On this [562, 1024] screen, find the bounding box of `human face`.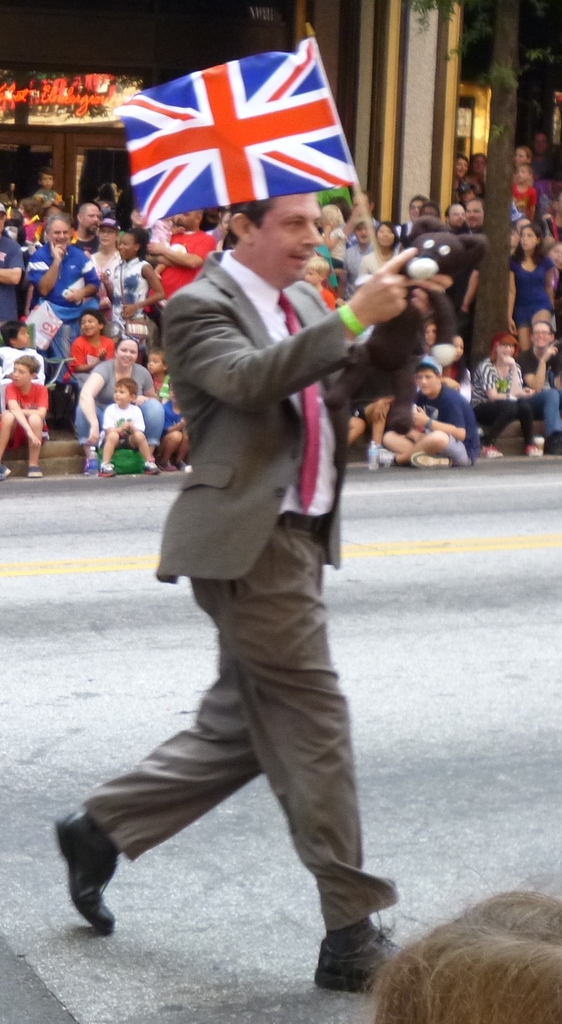
Bounding box: region(518, 224, 536, 250).
